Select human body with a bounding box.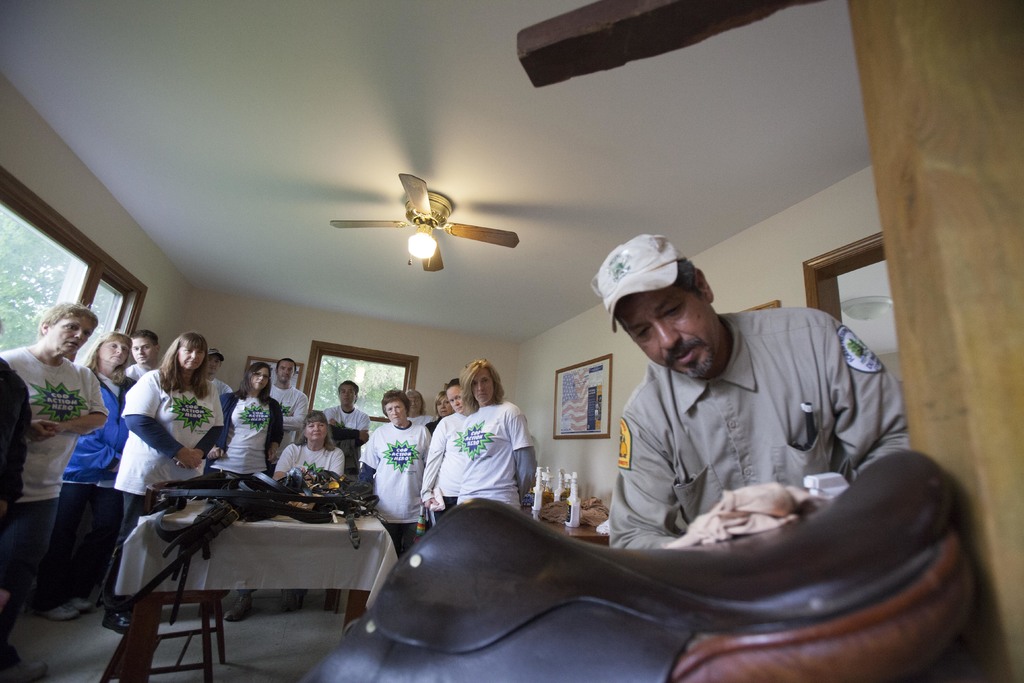
(222, 438, 347, 619).
